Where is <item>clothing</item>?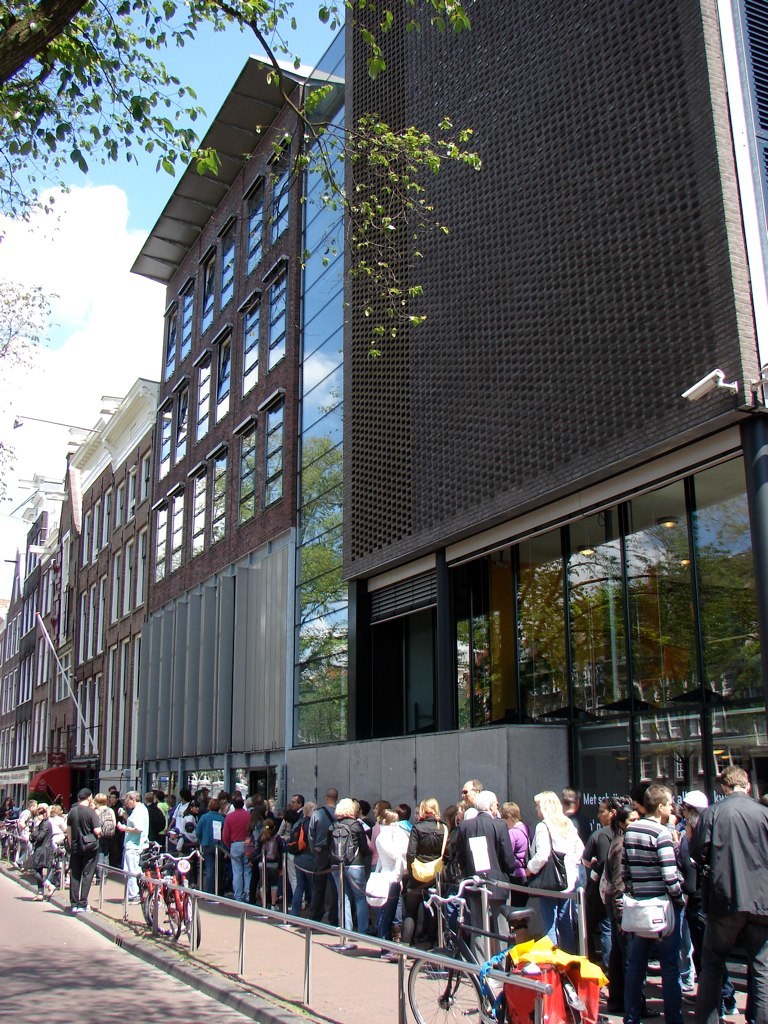
Rect(604, 829, 629, 997).
